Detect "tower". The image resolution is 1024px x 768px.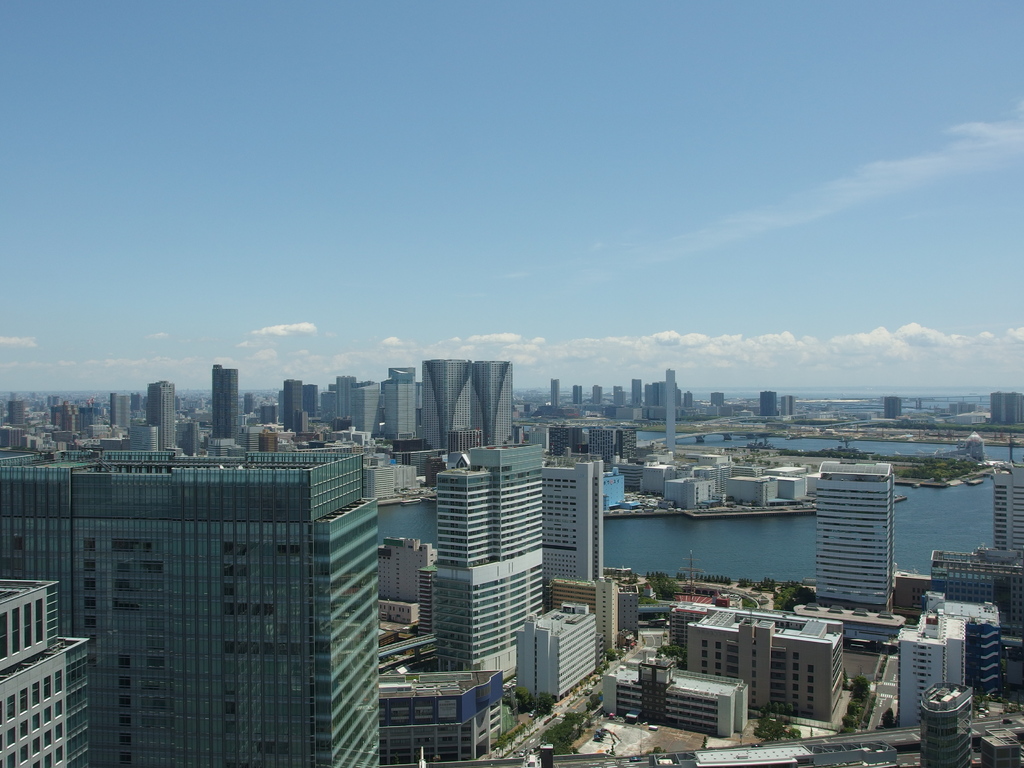
<box>714,394,724,406</box>.
